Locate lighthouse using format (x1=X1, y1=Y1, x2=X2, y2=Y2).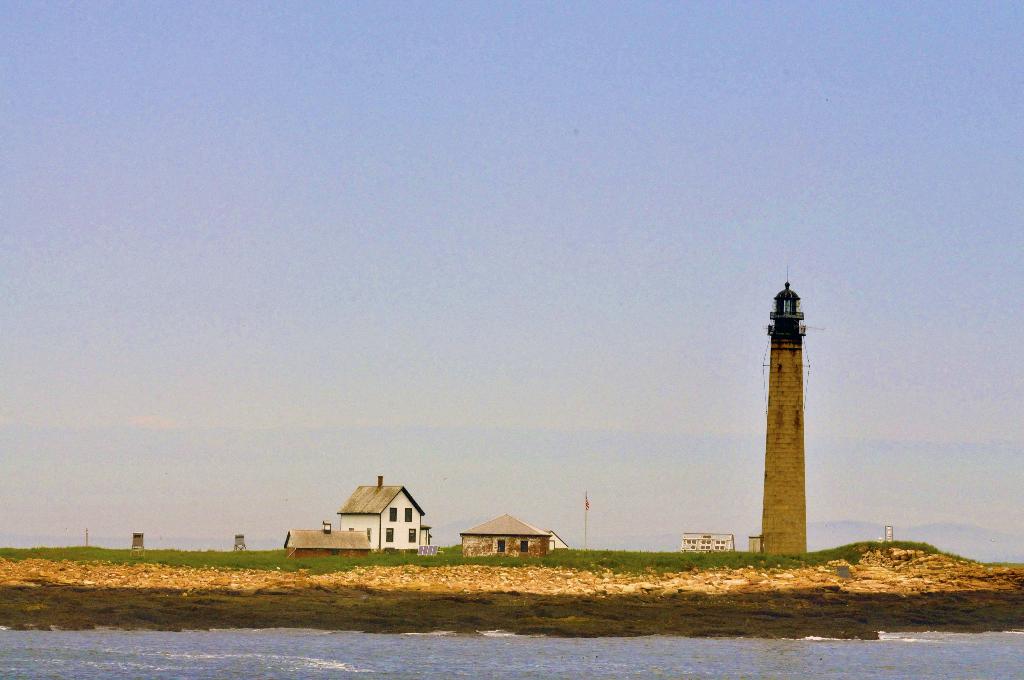
(x1=757, y1=259, x2=808, y2=552).
